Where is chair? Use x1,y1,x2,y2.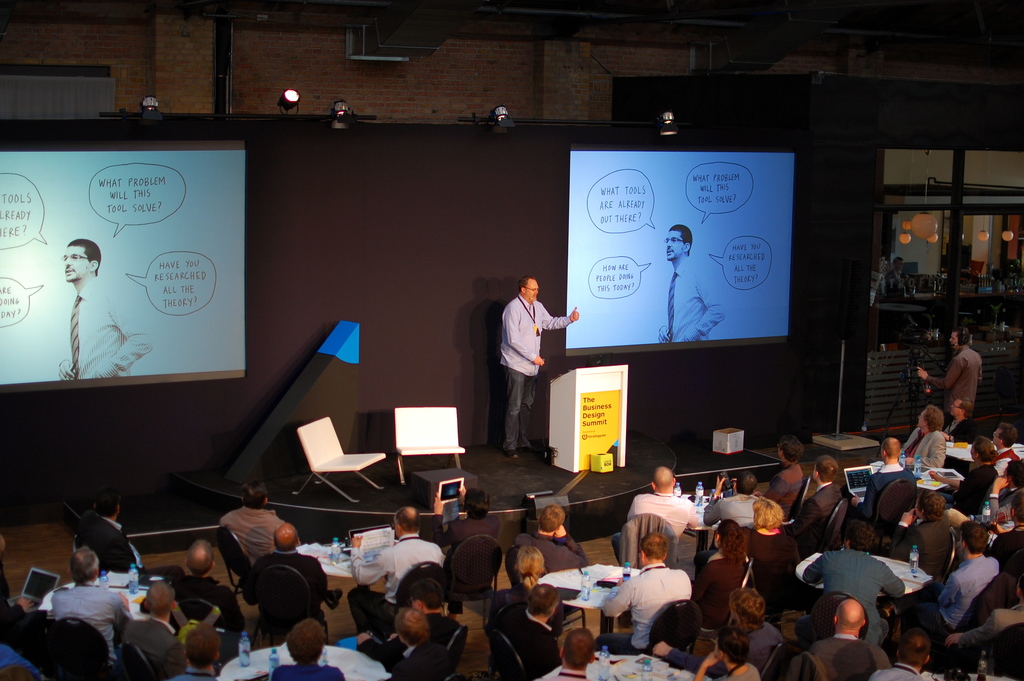
874,477,915,555.
